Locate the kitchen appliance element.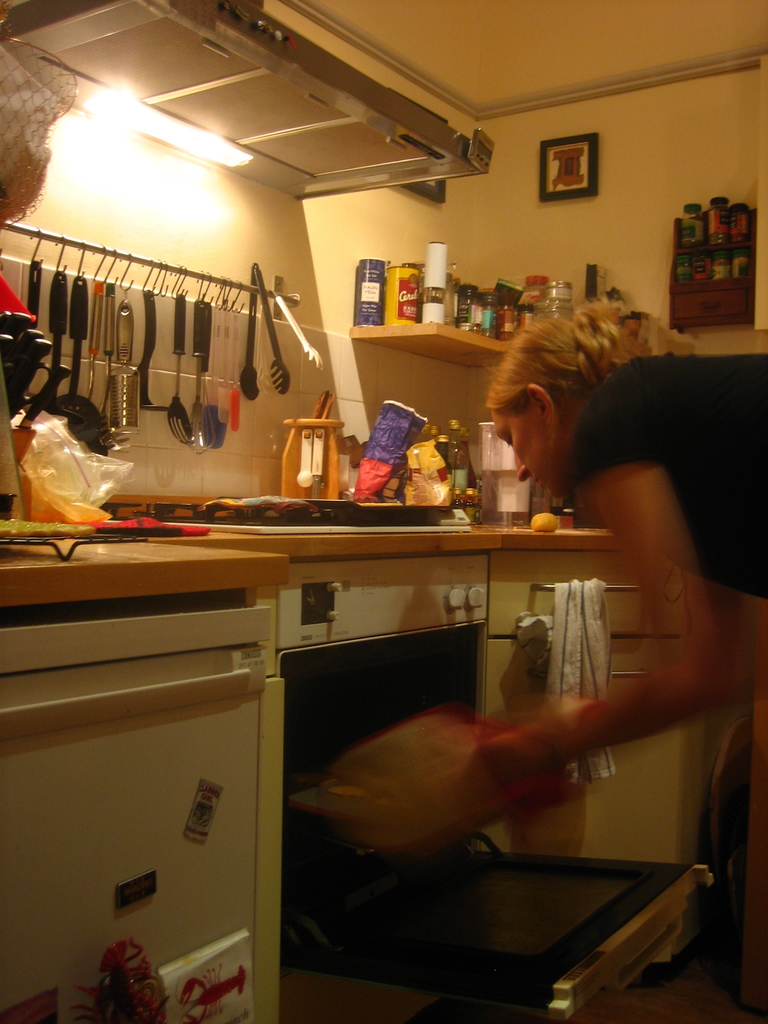
Element bbox: select_region(225, 316, 248, 435).
